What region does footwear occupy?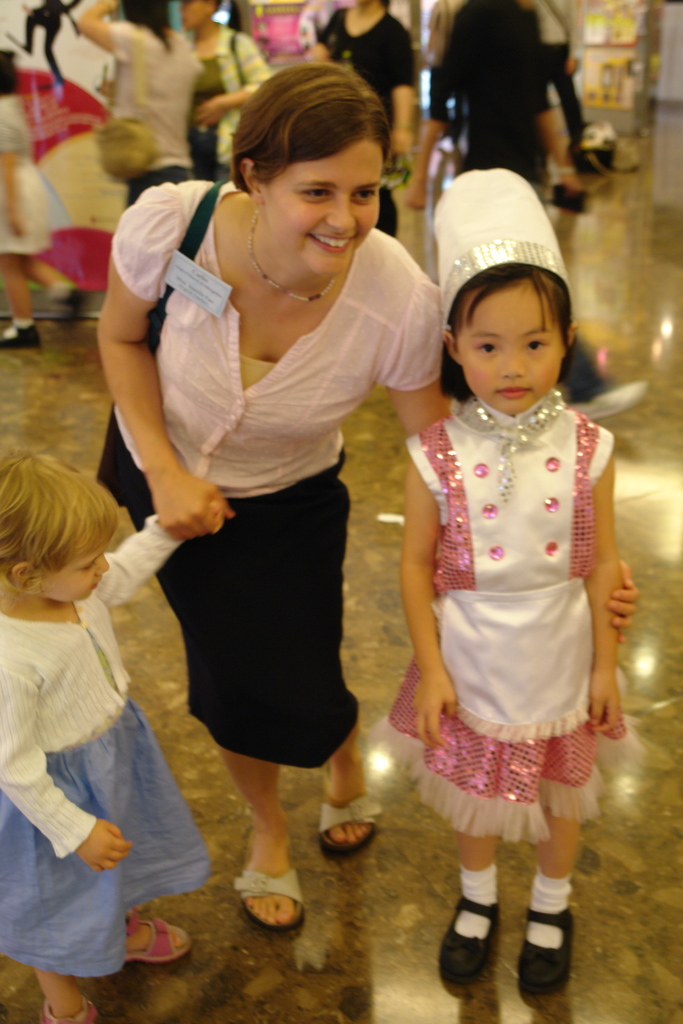
(36, 989, 101, 1023).
